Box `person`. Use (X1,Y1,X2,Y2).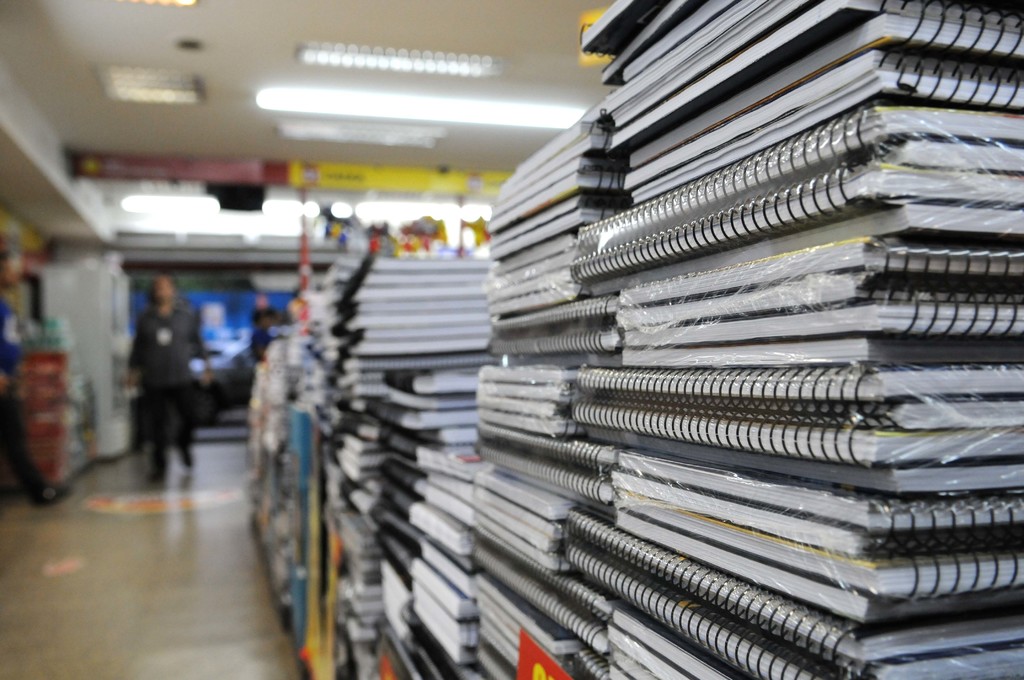
(121,271,217,476).
